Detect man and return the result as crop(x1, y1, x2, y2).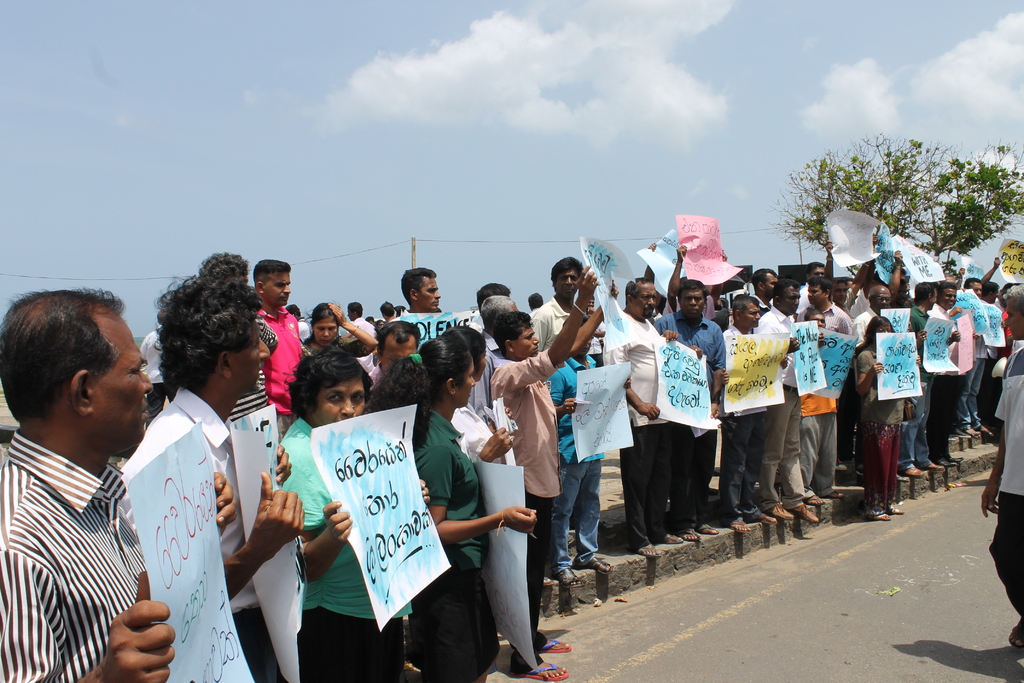
crop(798, 260, 827, 322).
